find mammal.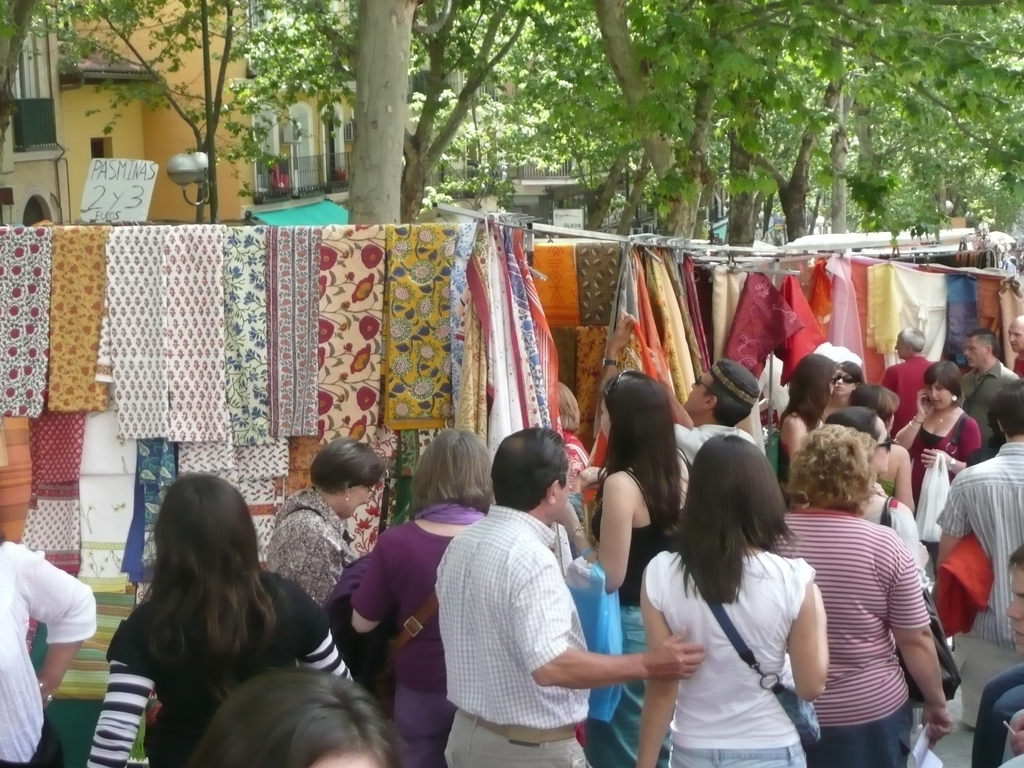
region(1001, 314, 1023, 380).
